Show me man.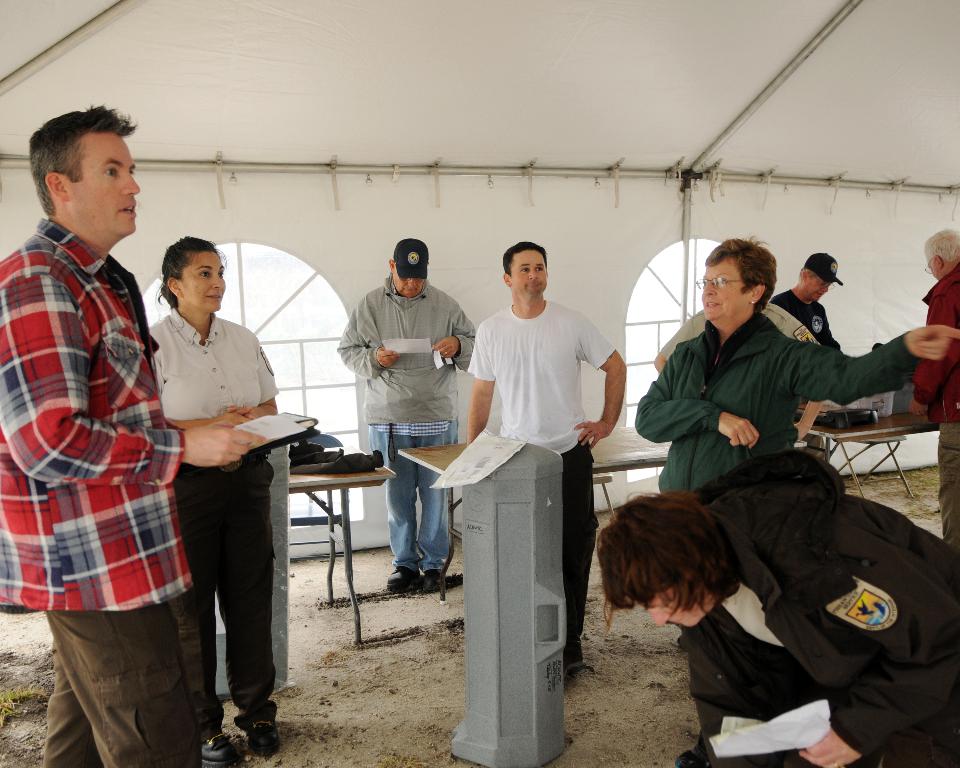
man is here: l=768, t=251, r=842, b=351.
